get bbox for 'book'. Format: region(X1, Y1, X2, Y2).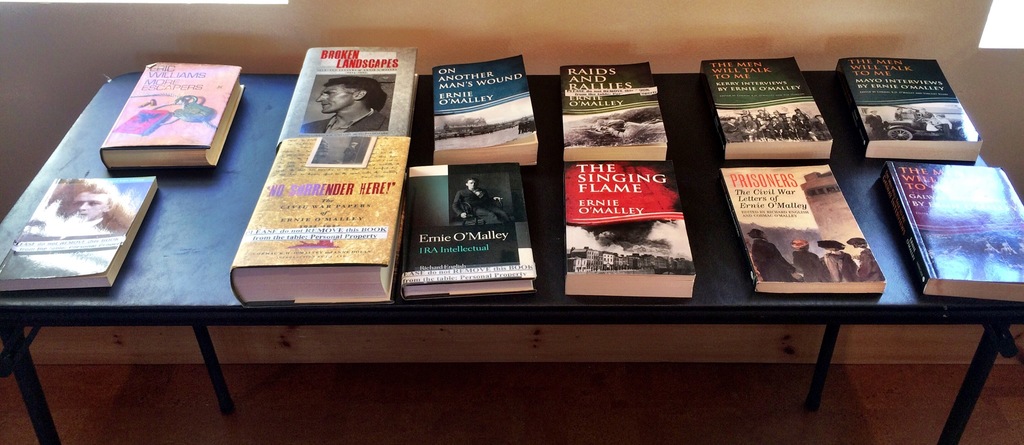
region(430, 51, 540, 160).
